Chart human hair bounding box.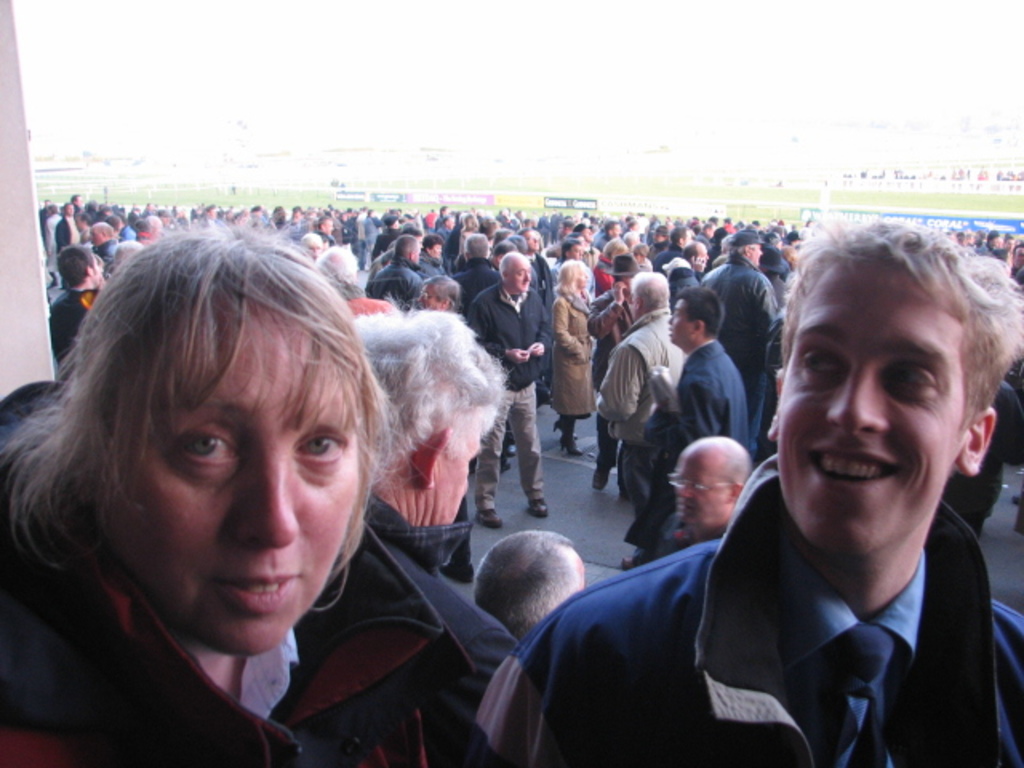
Charted: <region>394, 230, 421, 262</region>.
